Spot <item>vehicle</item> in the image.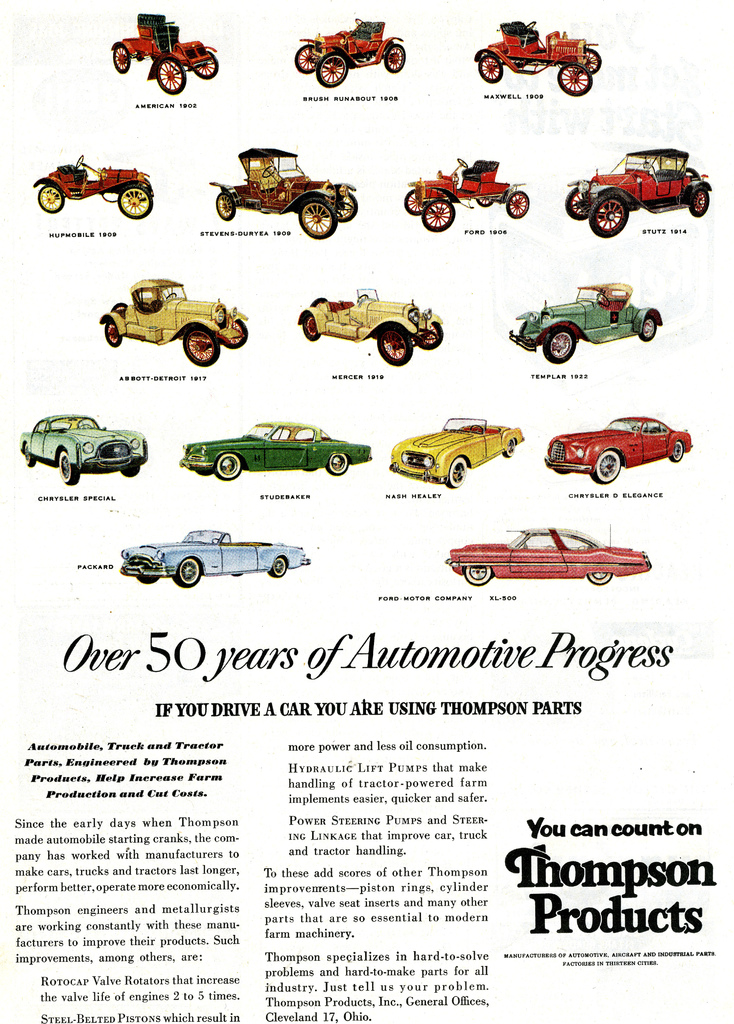
<item>vehicle</item> found at l=561, t=146, r=716, b=239.
